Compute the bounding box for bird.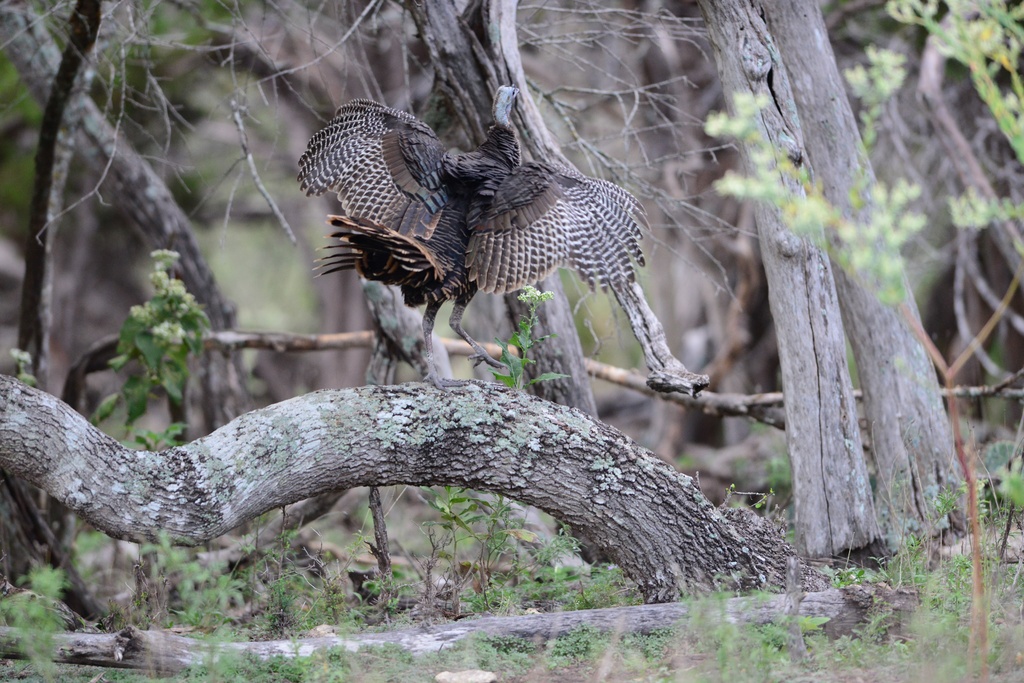
region(271, 85, 681, 387).
